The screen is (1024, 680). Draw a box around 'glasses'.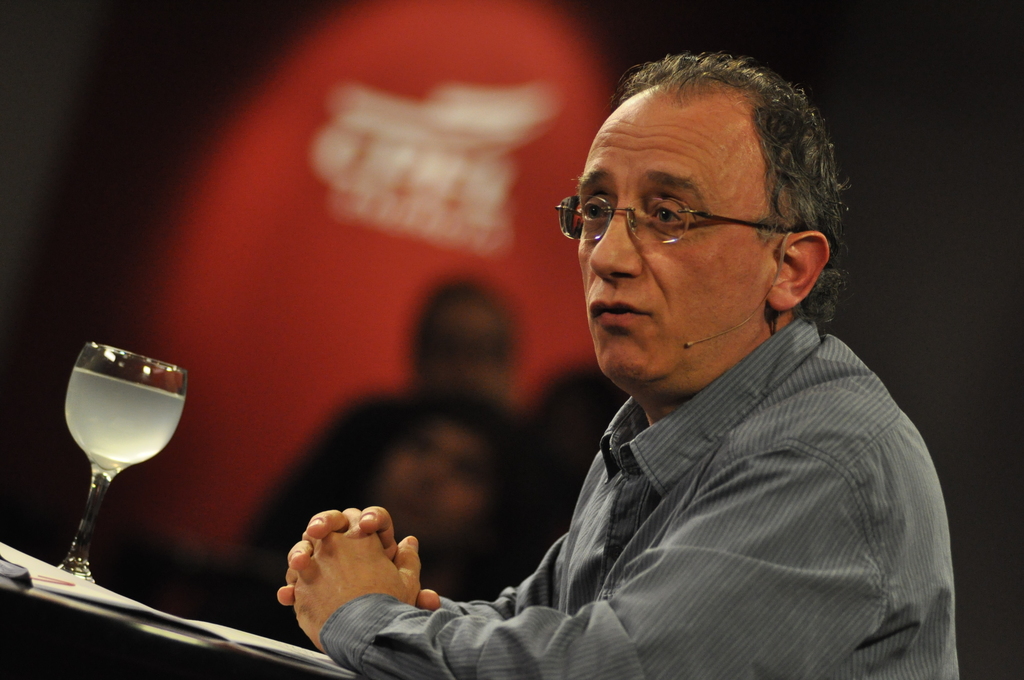
x1=566, y1=175, x2=805, y2=258.
